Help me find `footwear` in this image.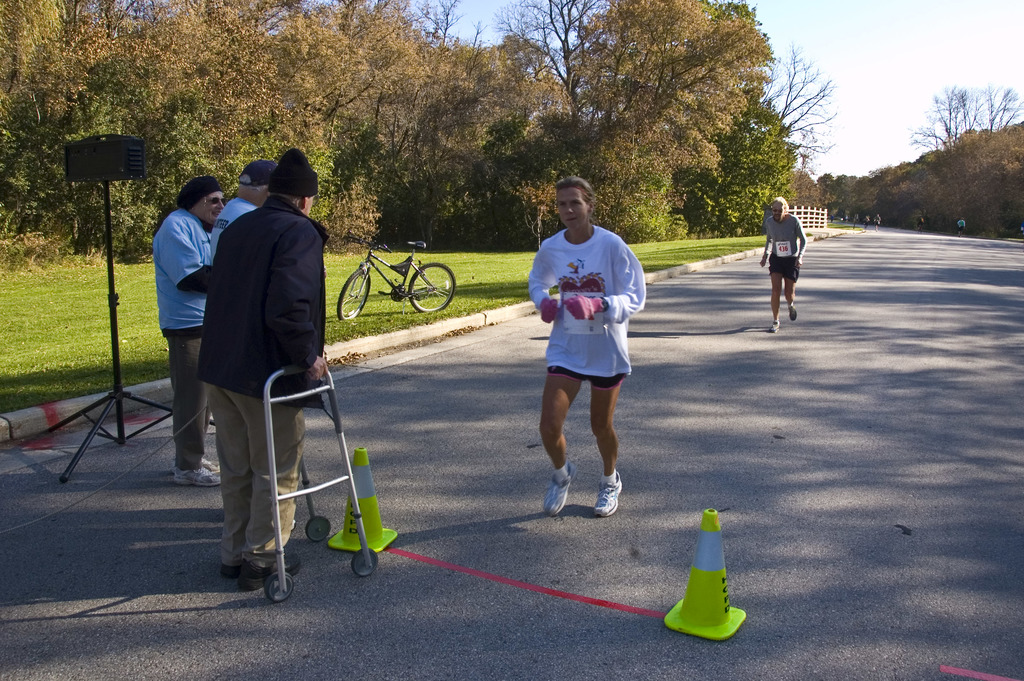
Found it: l=593, t=468, r=625, b=520.
